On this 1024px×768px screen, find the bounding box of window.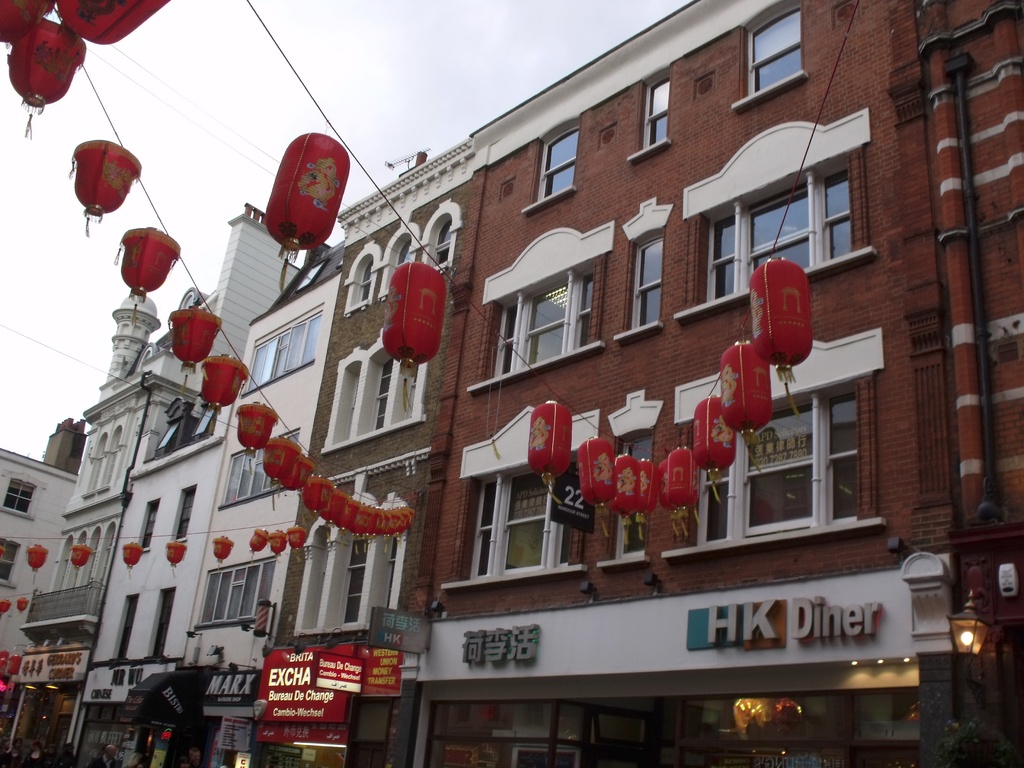
Bounding box: bbox=(664, 331, 893, 556).
